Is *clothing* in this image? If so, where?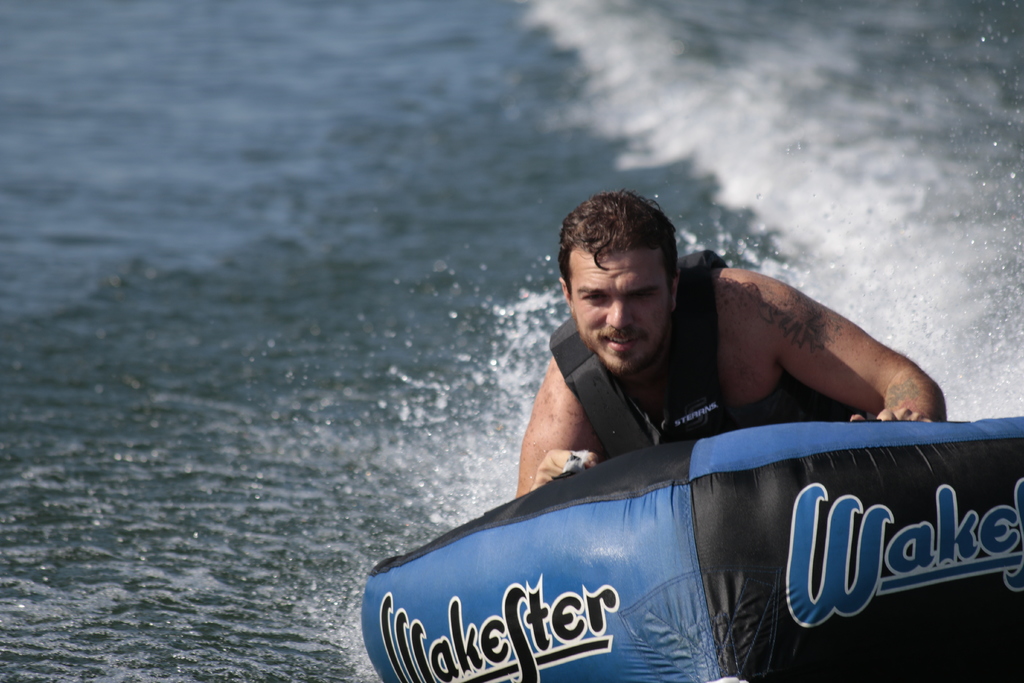
Yes, at (x1=562, y1=251, x2=851, y2=463).
